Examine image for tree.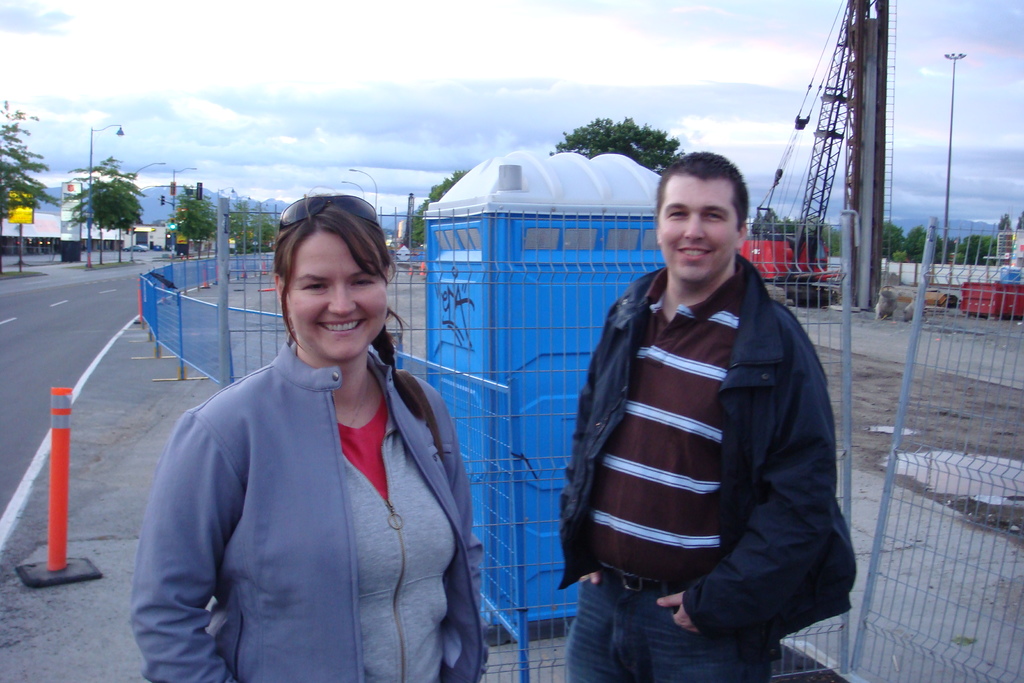
Examination result: <region>70, 156, 150, 266</region>.
